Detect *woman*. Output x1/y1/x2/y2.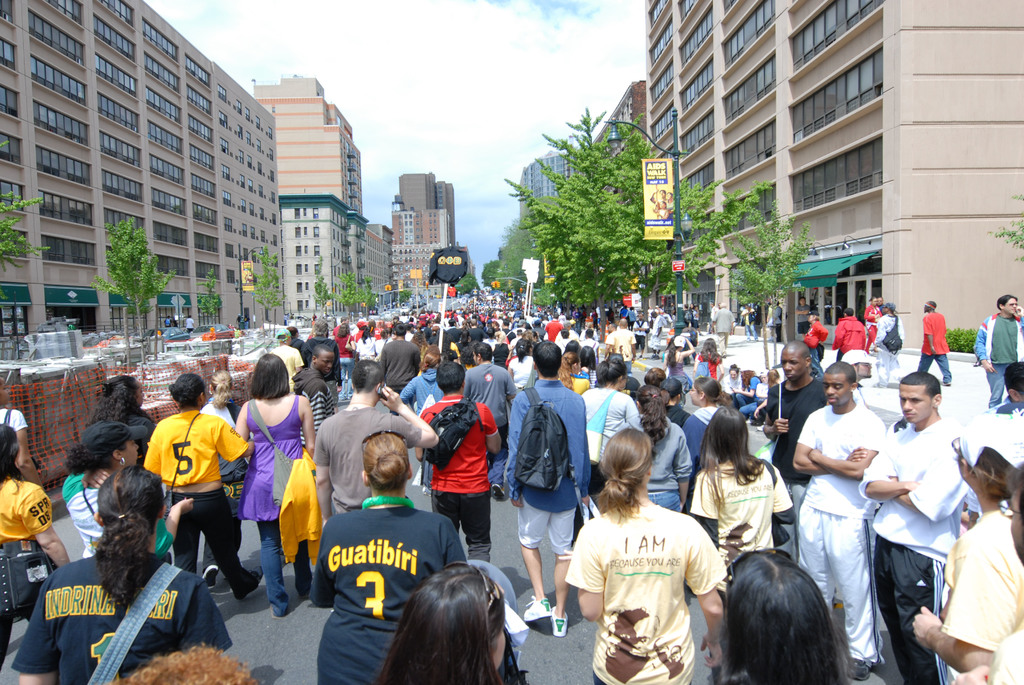
744/370/769/421.
